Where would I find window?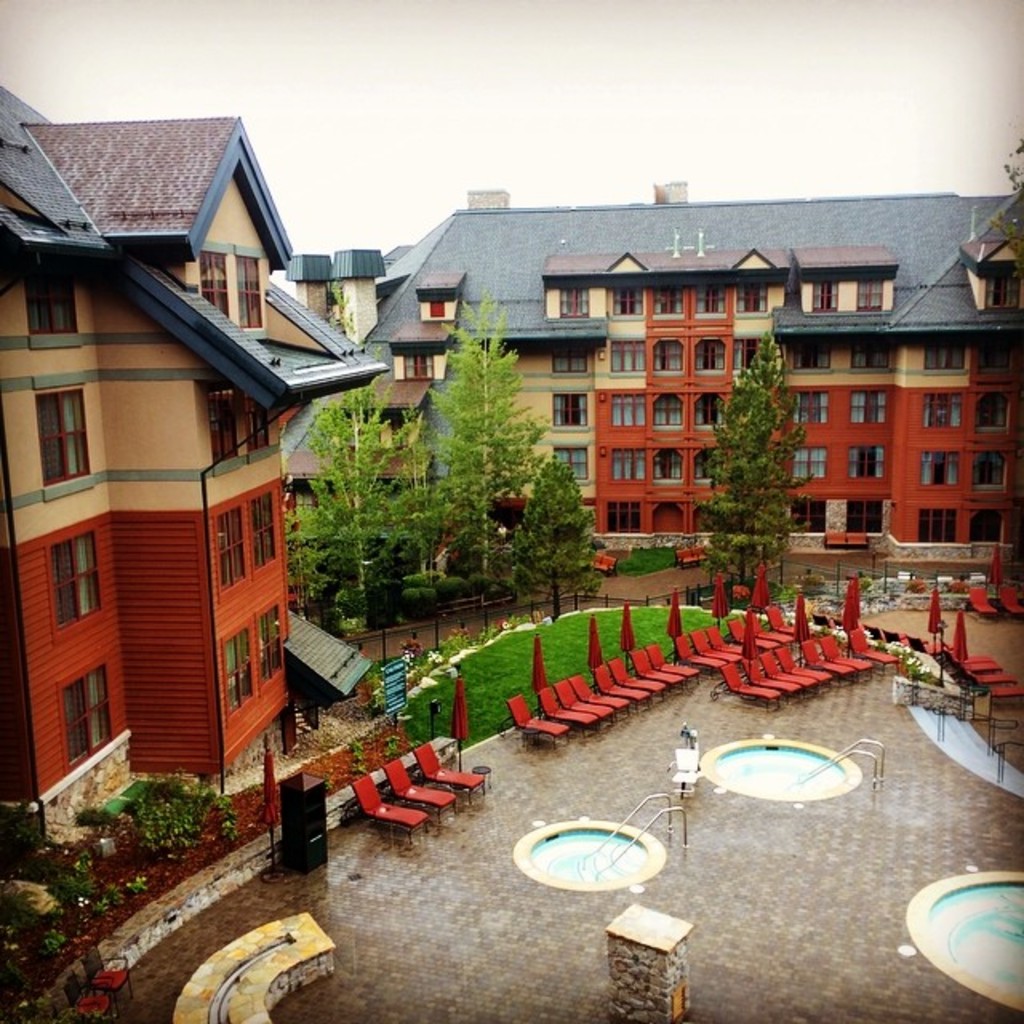
At box(552, 394, 590, 427).
